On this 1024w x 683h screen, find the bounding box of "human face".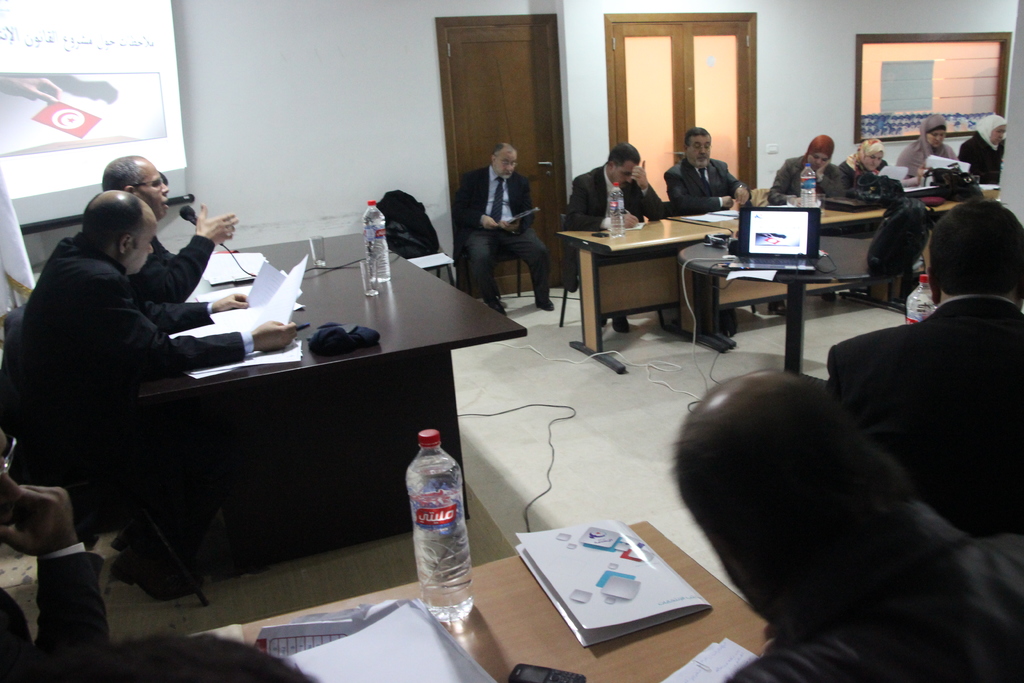
Bounding box: bbox(922, 127, 948, 145).
